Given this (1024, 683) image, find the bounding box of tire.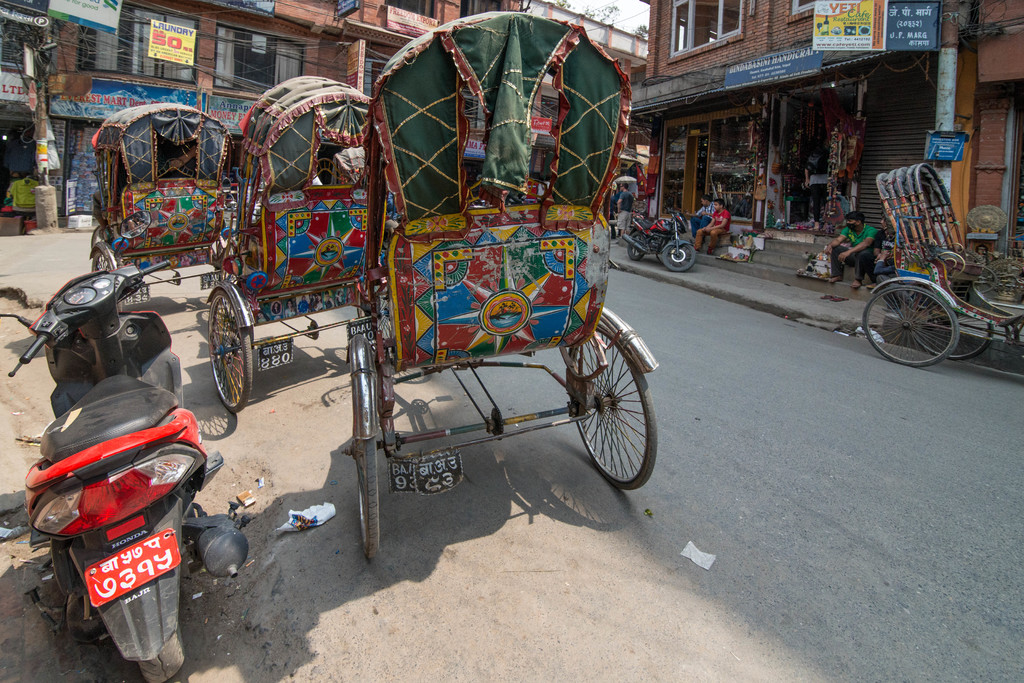
bbox=(207, 286, 255, 412).
